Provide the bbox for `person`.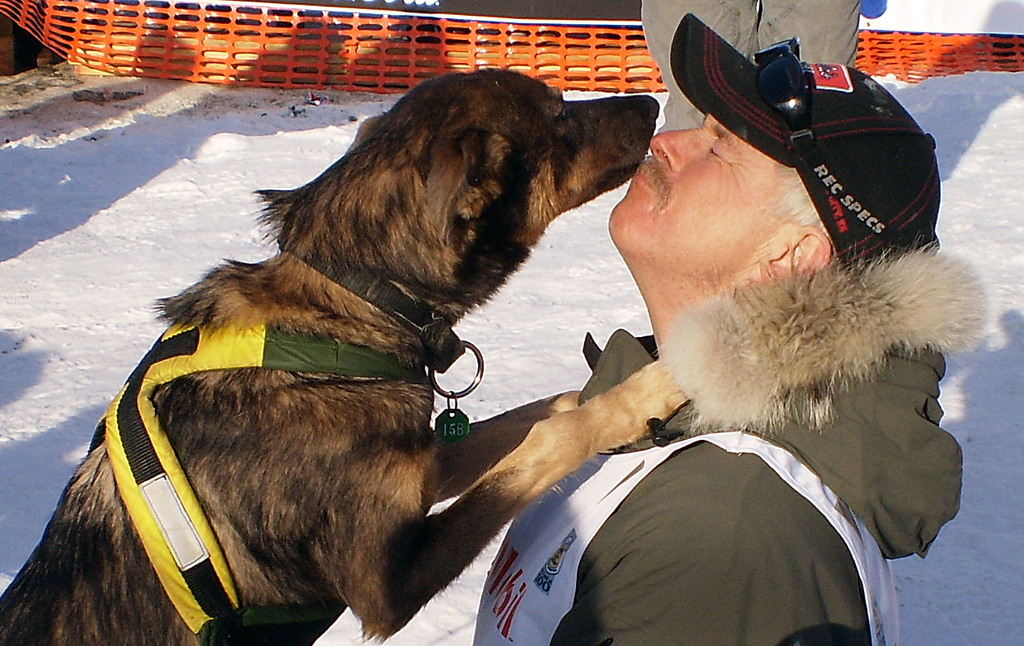
rect(434, 2, 932, 634).
